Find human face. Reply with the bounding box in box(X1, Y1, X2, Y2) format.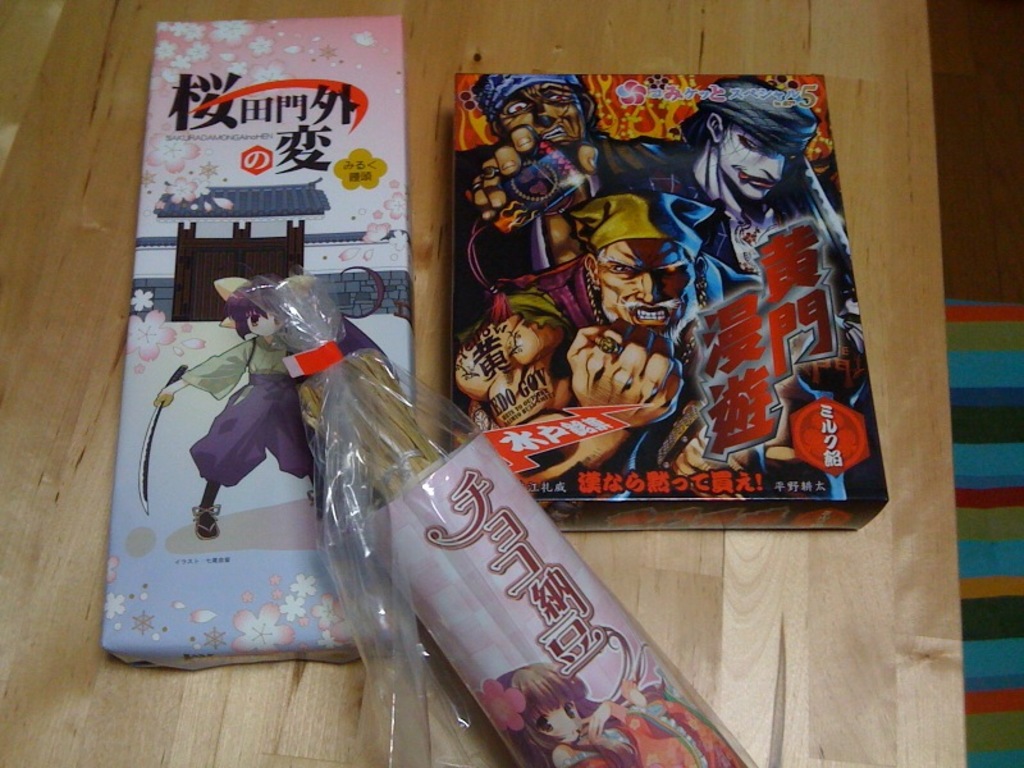
box(599, 239, 698, 351).
